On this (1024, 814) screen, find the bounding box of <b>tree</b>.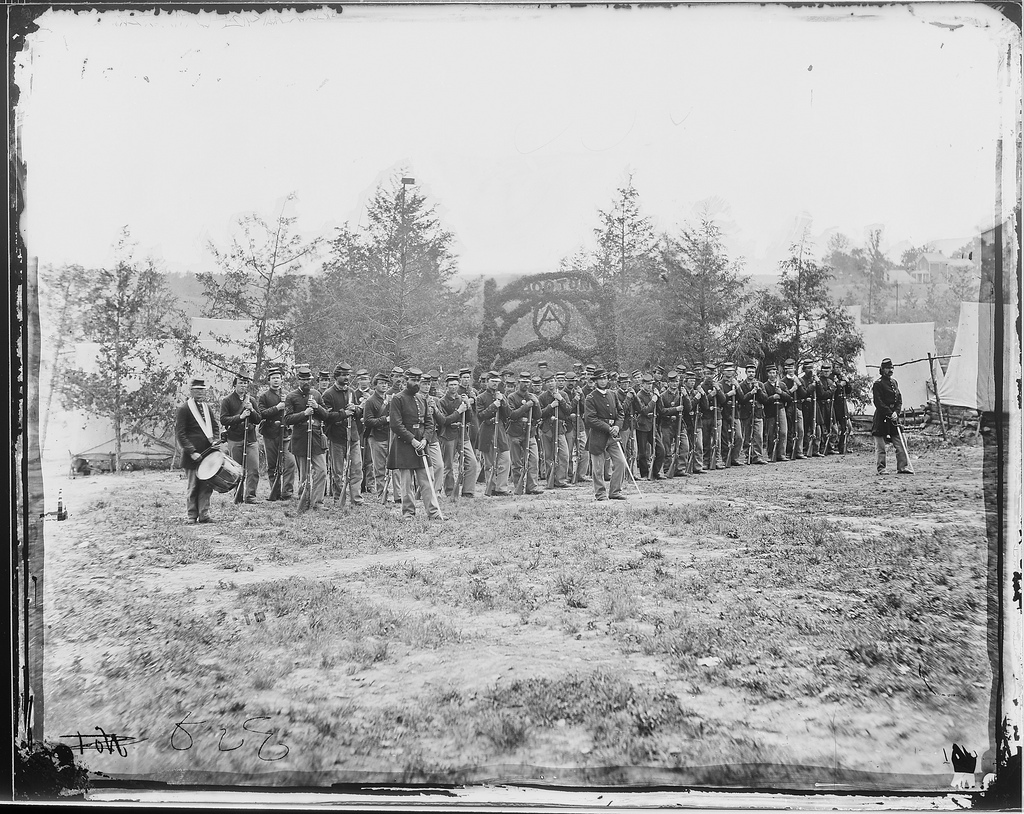
Bounding box: left=566, top=173, right=668, bottom=381.
